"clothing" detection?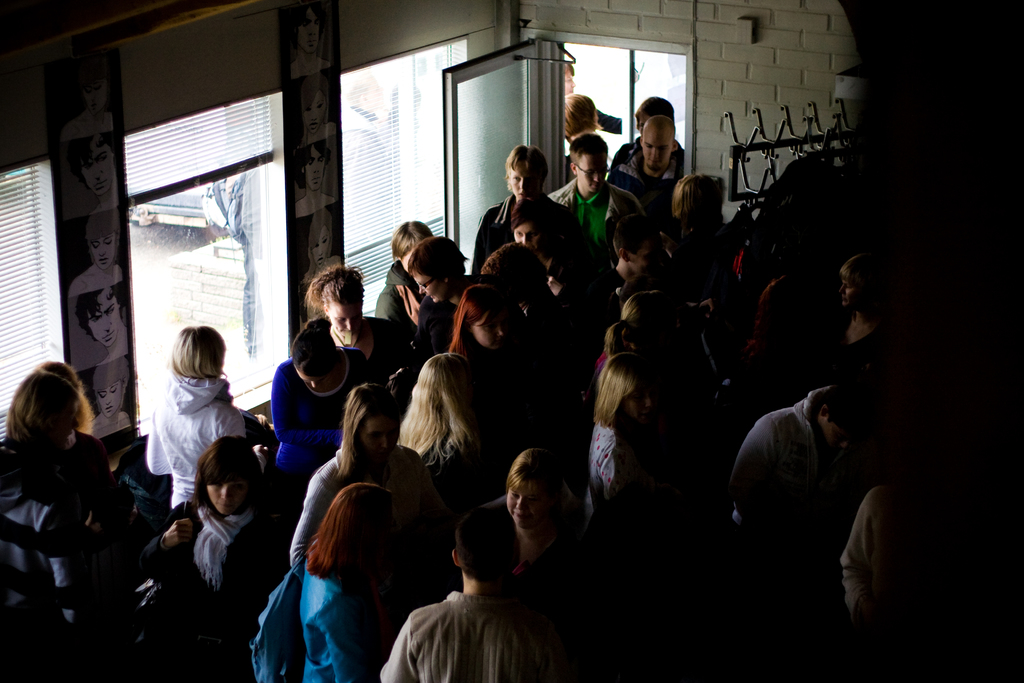
select_region(378, 245, 415, 320)
